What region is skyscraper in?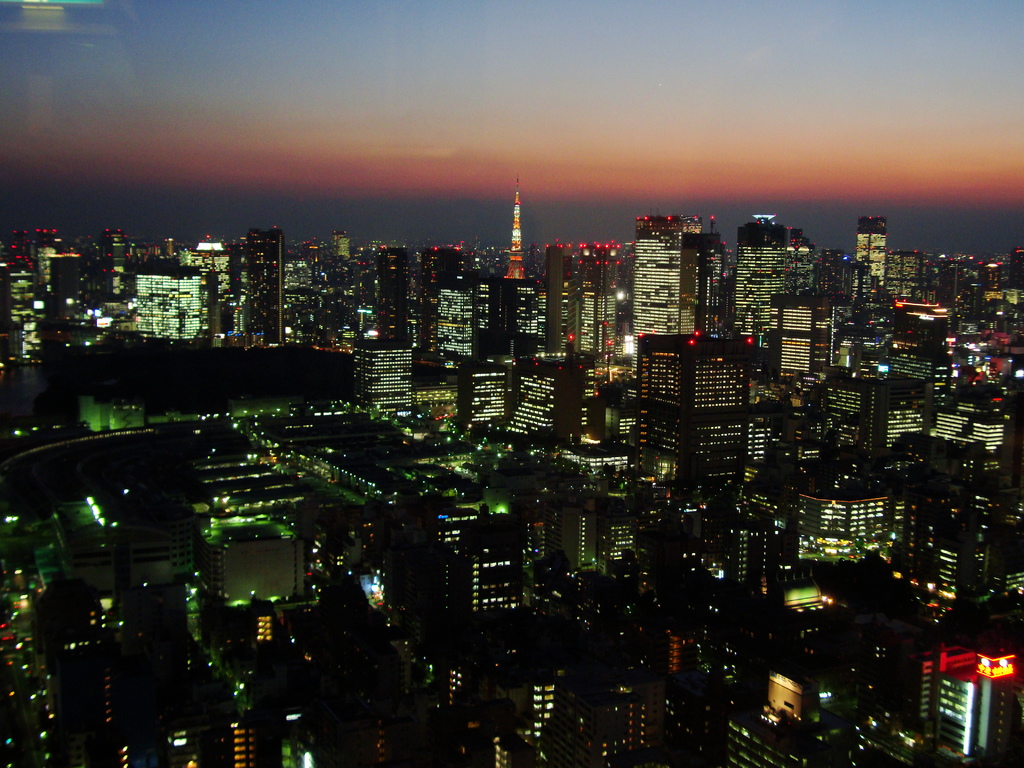
(left=248, top=600, right=282, bottom=650).
